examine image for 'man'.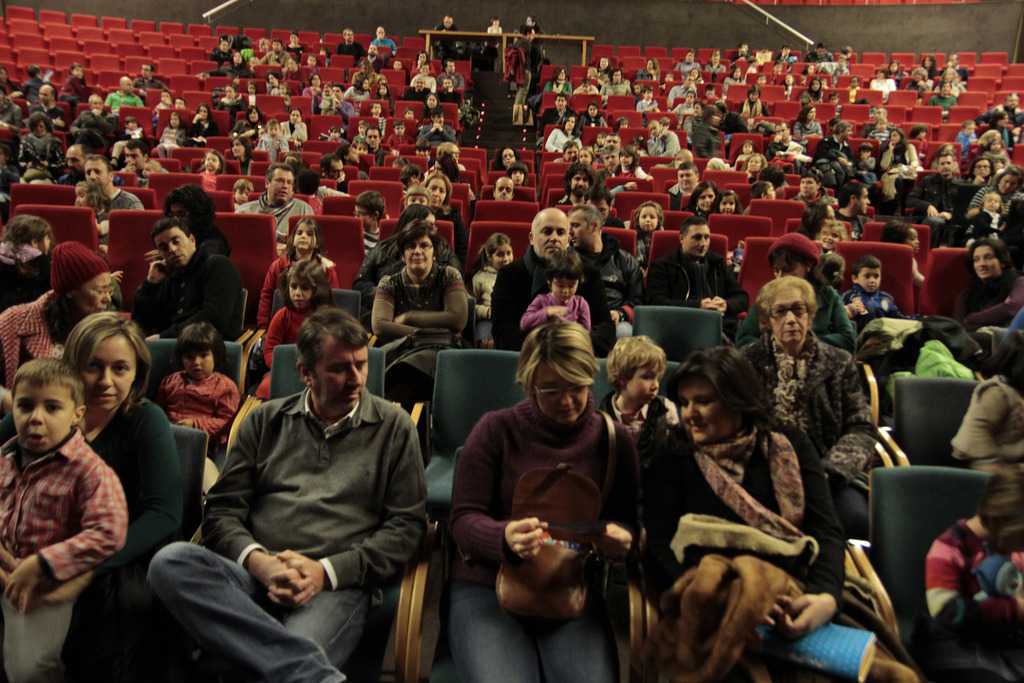
Examination result: x1=417 y1=110 x2=457 y2=152.
